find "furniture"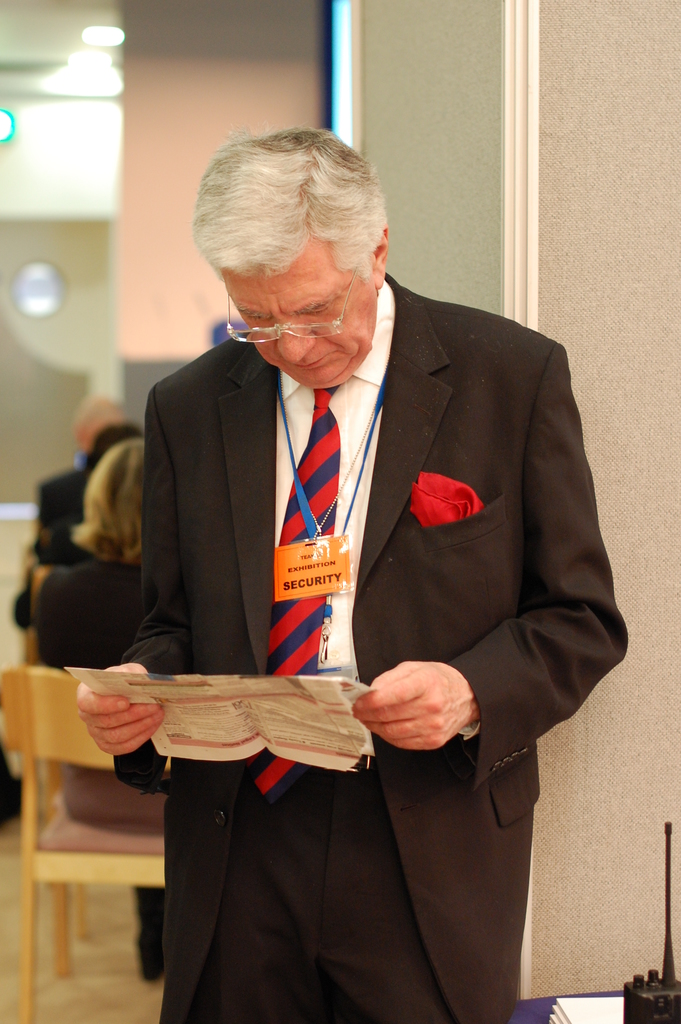
bbox=[28, 566, 56, 646]
